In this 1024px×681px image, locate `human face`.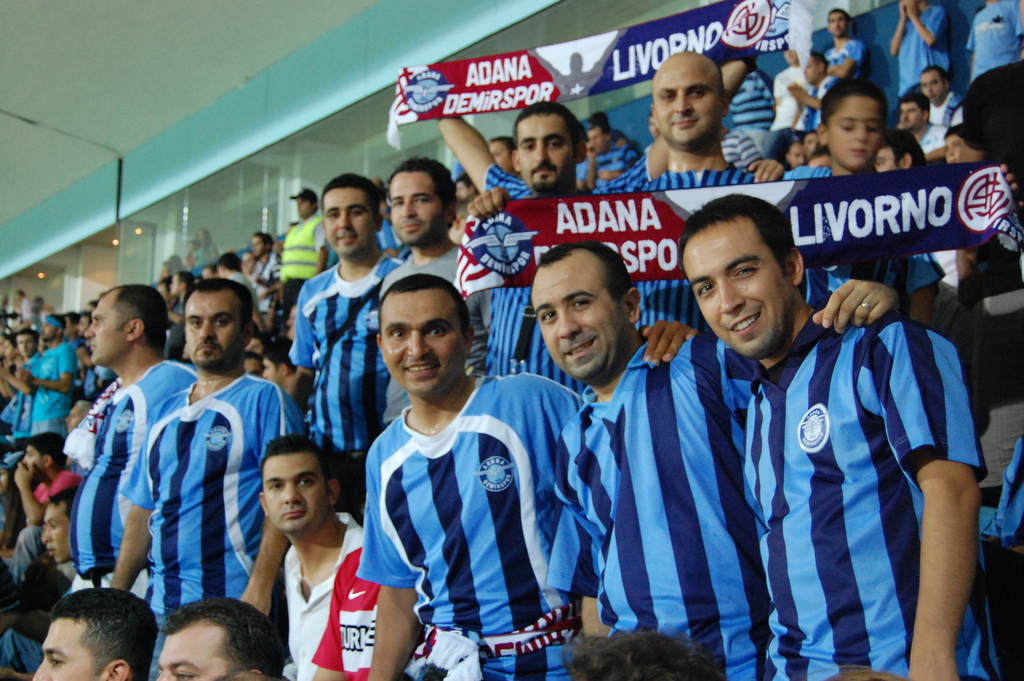
Bounding box: 586, 129, 605, 150.
